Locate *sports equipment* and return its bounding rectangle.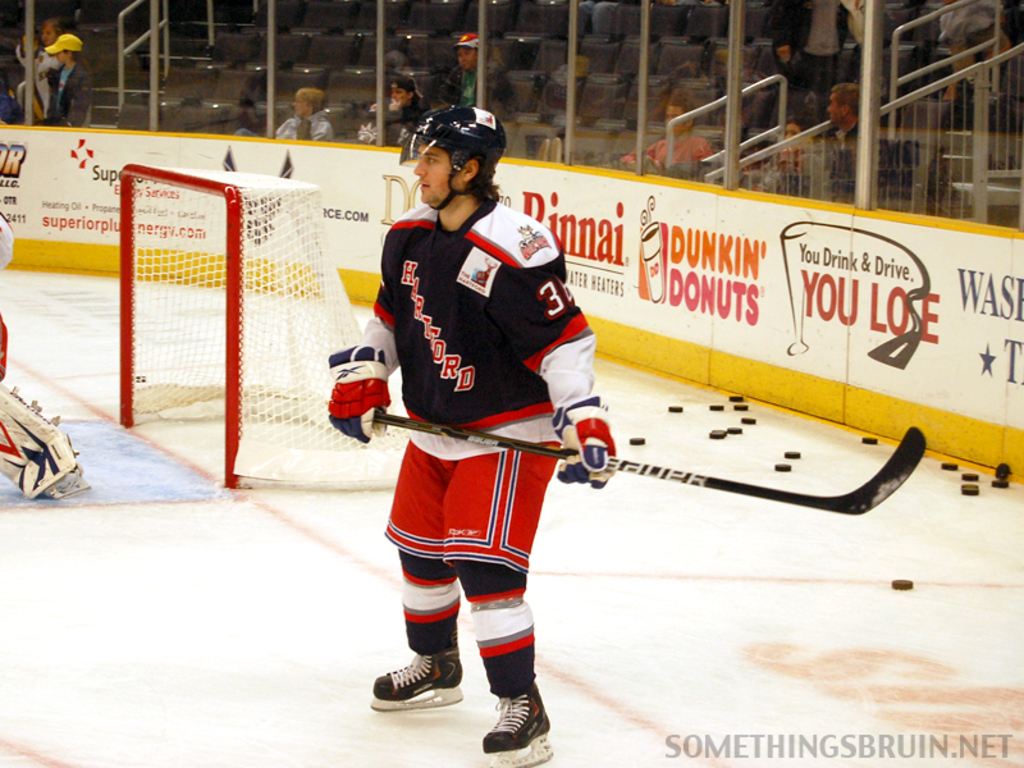
bbox=(319, 344, 397, 445).
